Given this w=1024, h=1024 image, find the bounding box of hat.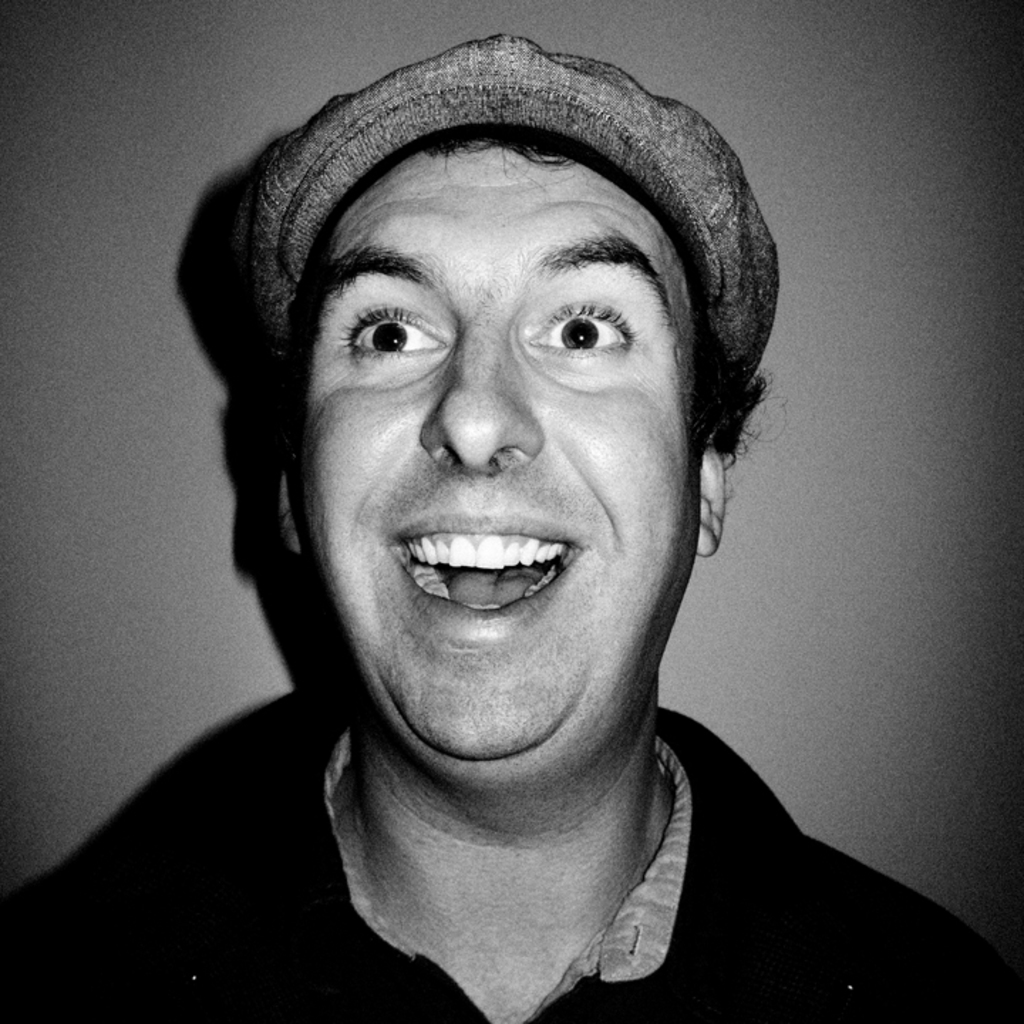
<bbox>238, 28, 781, 412</bbox>.
